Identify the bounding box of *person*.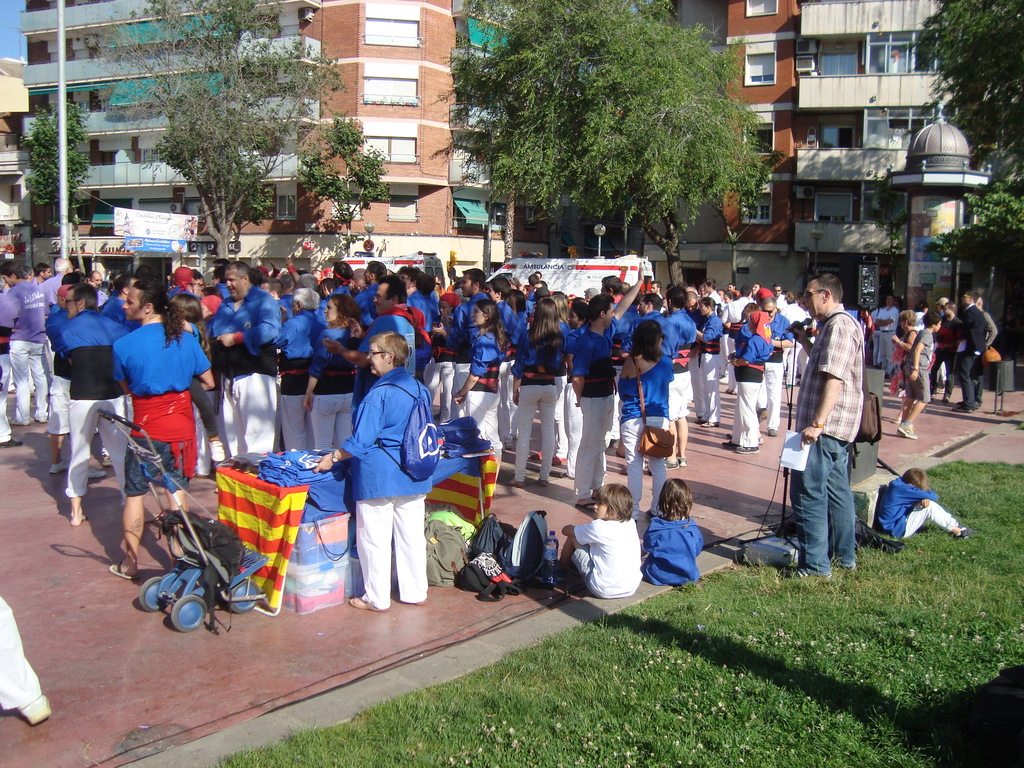
<region>876, 464, 970, 543</region>.
